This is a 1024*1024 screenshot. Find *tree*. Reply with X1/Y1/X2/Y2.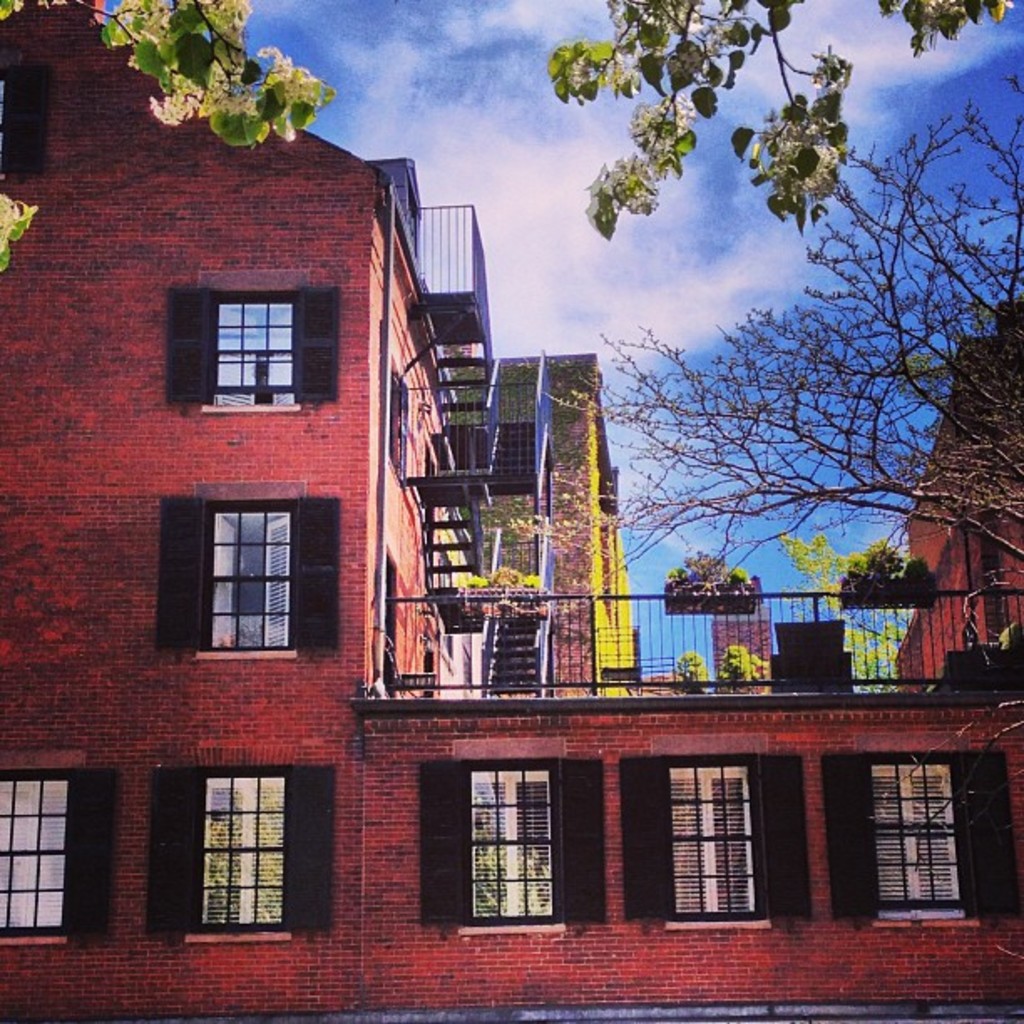
0/0/1022/283.
